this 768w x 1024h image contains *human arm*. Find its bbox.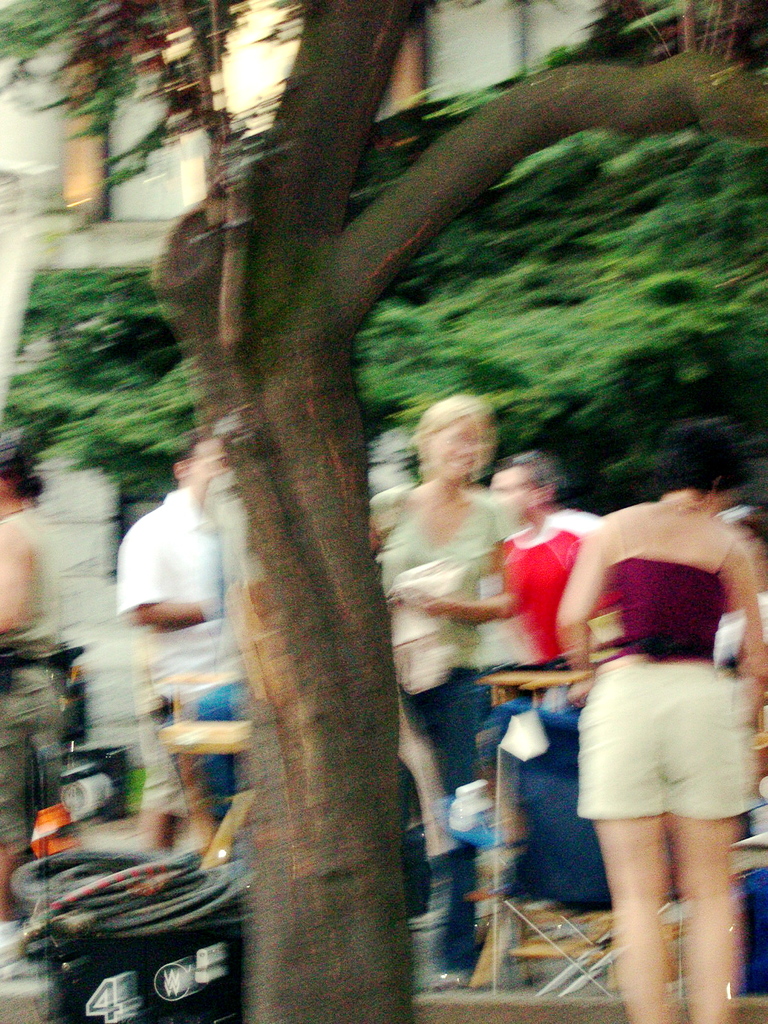
bbox(552, 534, 606, 701).
